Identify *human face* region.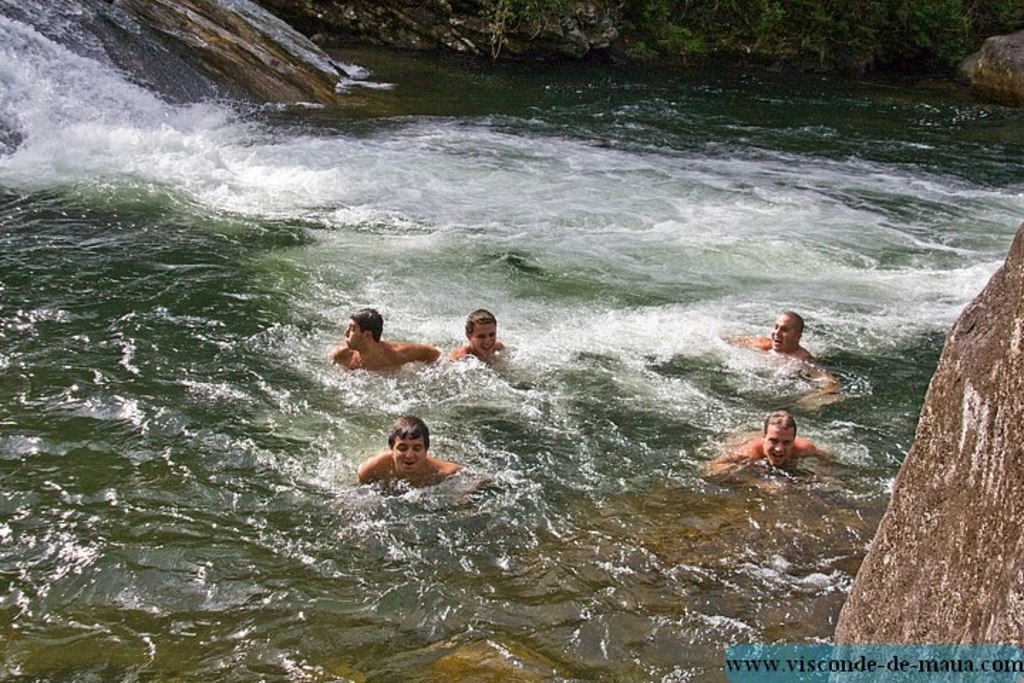
Region: {"left": 468, "top": 323, "right": 496, "bottom": 361}.
